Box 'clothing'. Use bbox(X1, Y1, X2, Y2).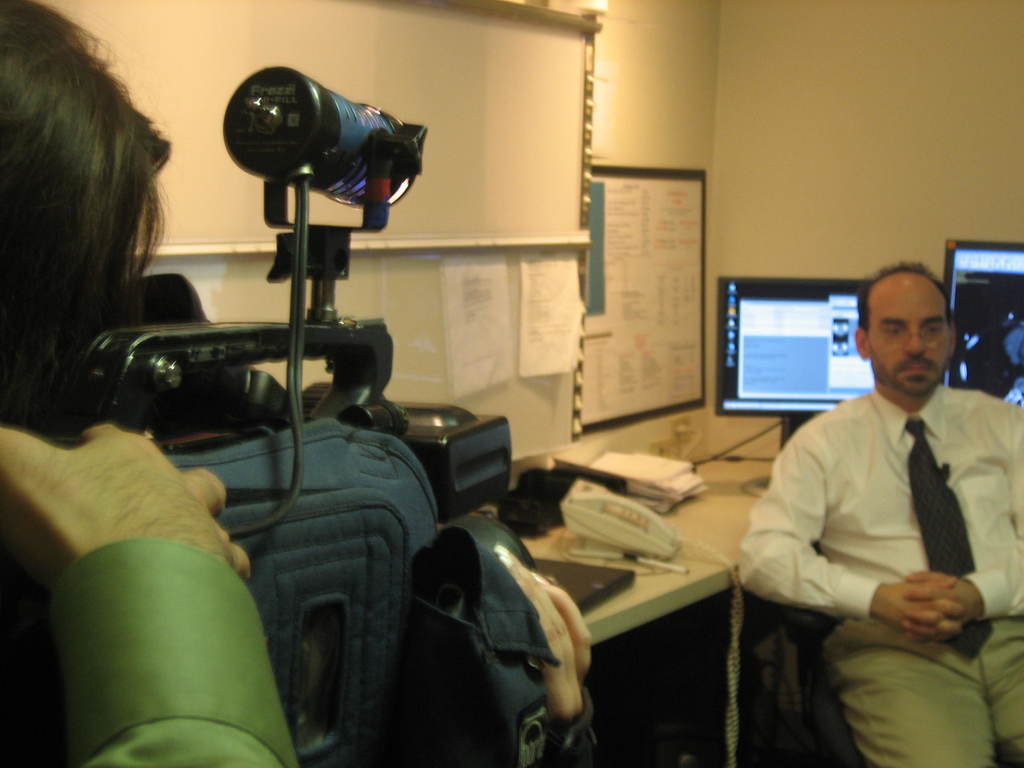
bbox(45, 538, 301, 767).
